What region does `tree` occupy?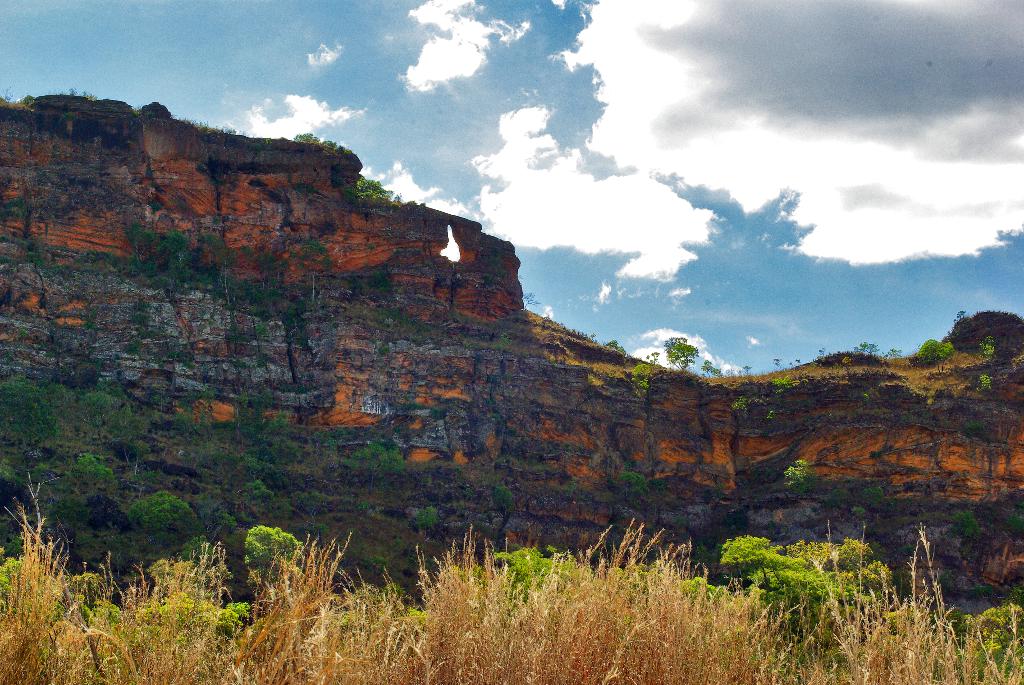
bbox=(295, 242, 335, 303).
